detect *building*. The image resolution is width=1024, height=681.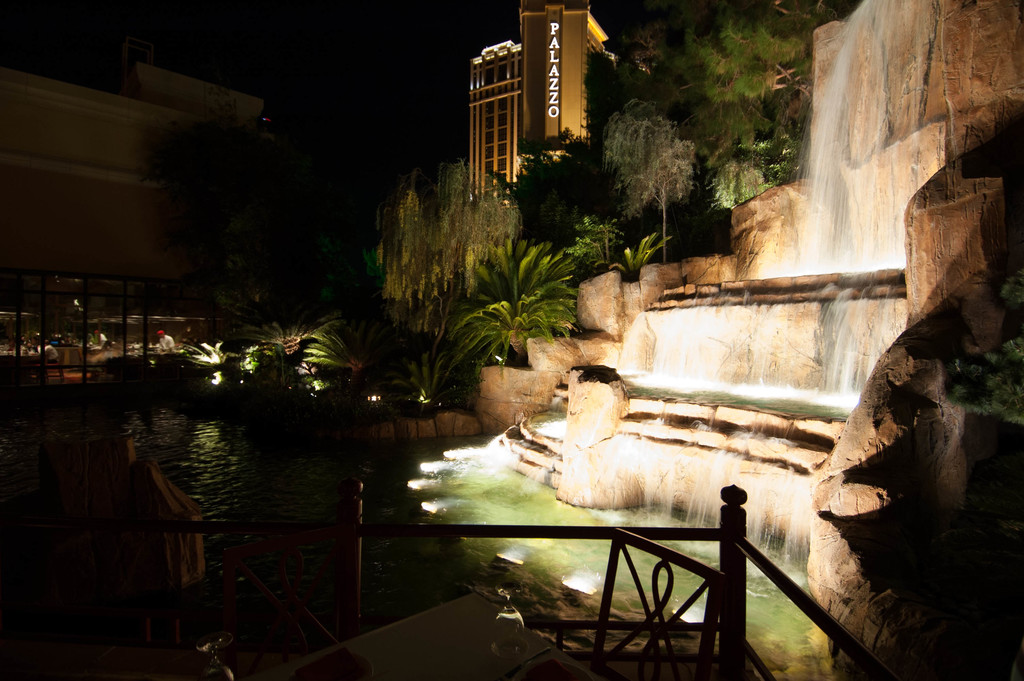
(x1=455, y1=0, x2=620, y2=222).
